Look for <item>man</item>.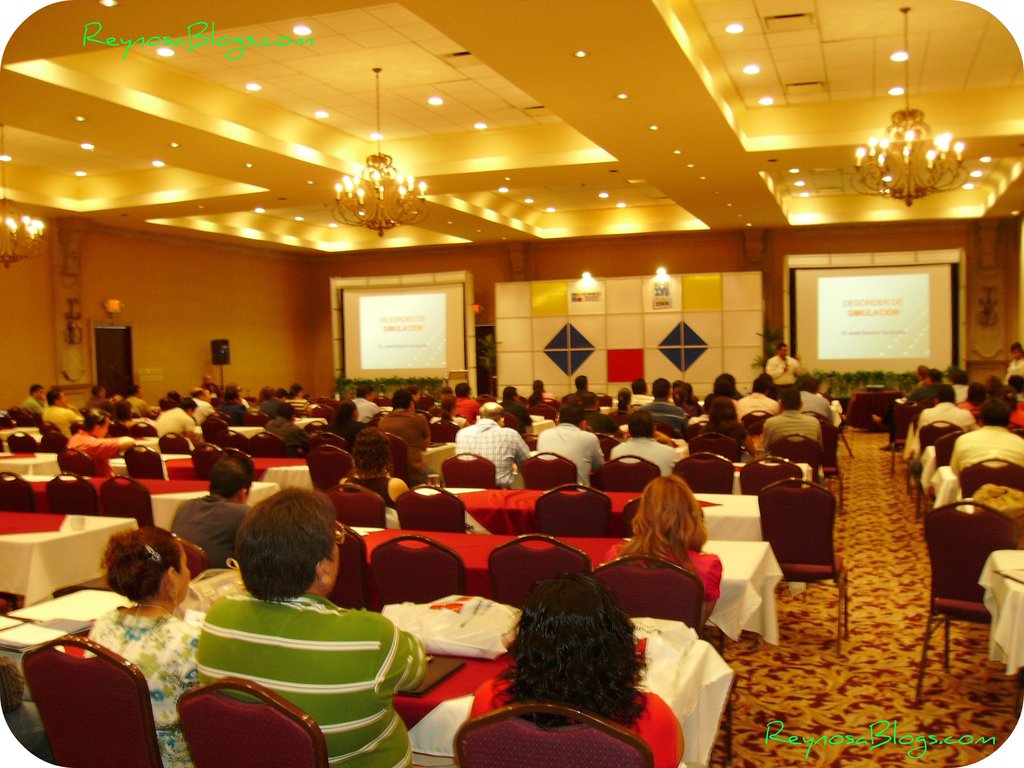
Found: {"left": 264, "top": 403, "right": 309, "bottom": 454}.
